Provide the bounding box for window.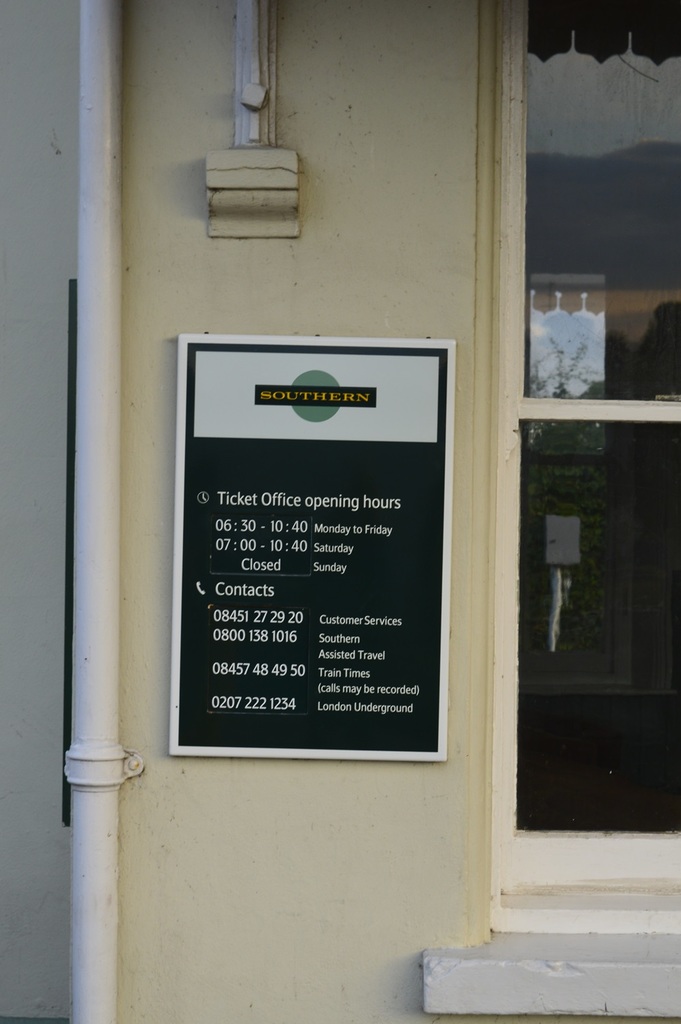
{"left": 411, "top": 0, "right": 680, "bottom": 958}.
